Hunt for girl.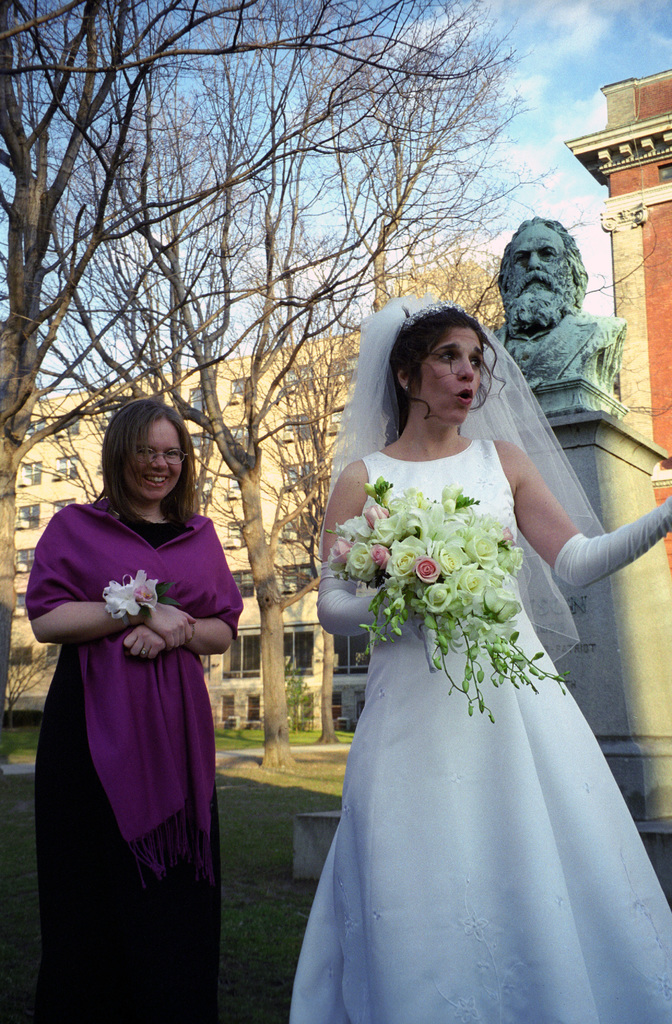
Hunted down at l=24, t=398, r=243, b=1023.
